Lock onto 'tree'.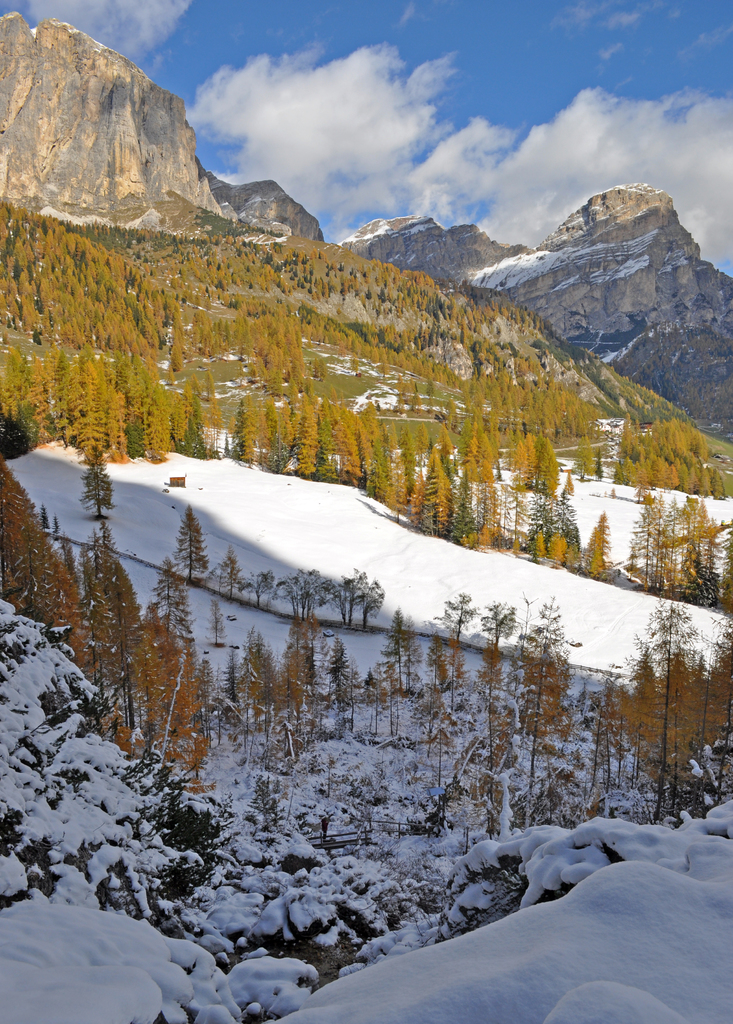
Locked: {"x1": 243, "y1": 573, "x2": 278, "y2": 614}.
